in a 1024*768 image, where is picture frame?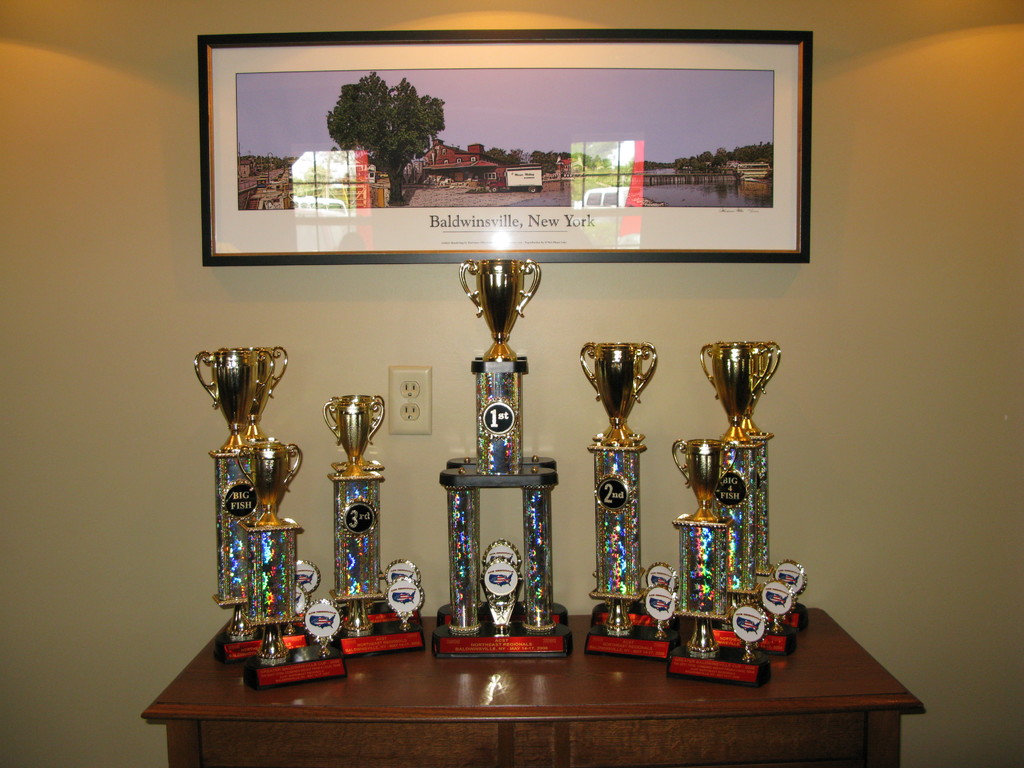
Rect(200, 24, 813, 264).
